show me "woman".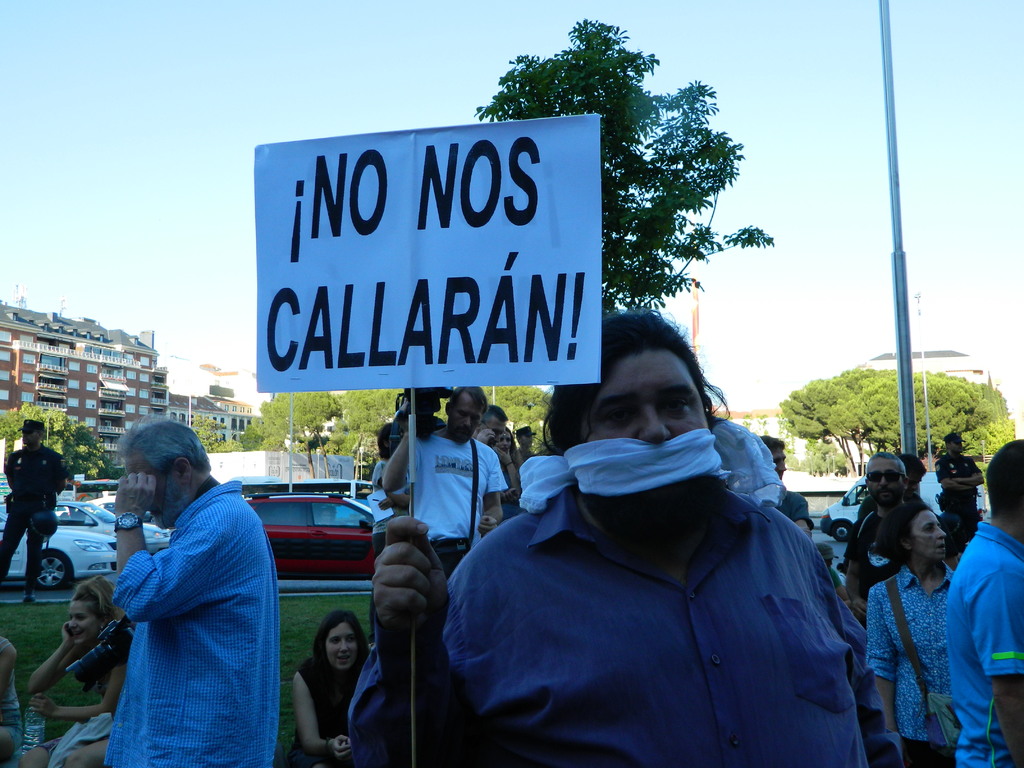
"woman" is here: <box>373,308,884,762</box>.
